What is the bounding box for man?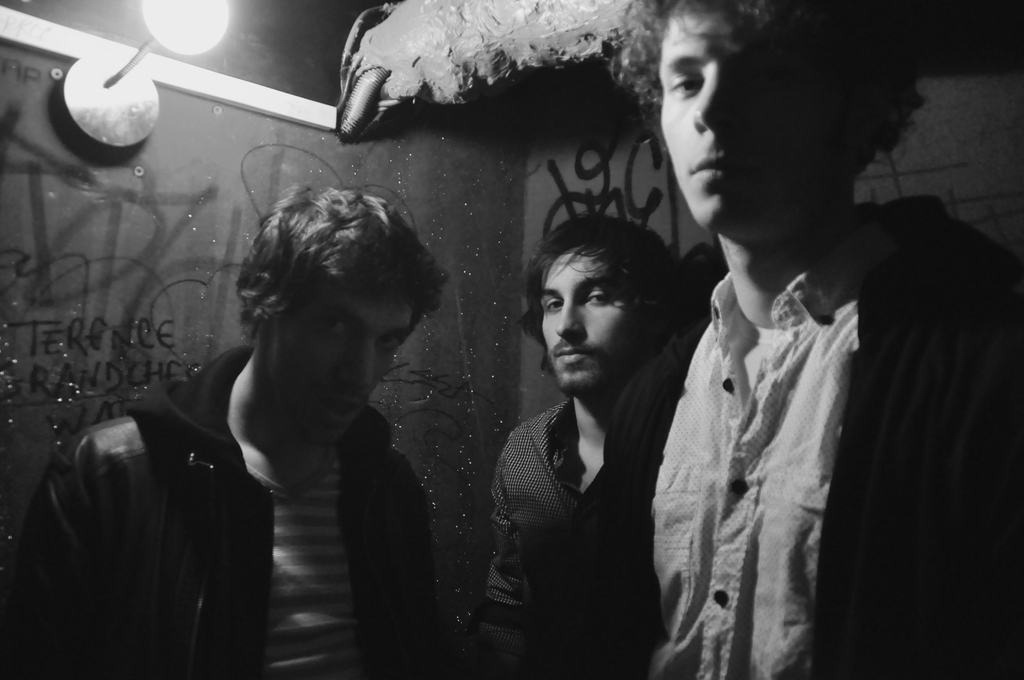
region(0, 184, 452, 679).
